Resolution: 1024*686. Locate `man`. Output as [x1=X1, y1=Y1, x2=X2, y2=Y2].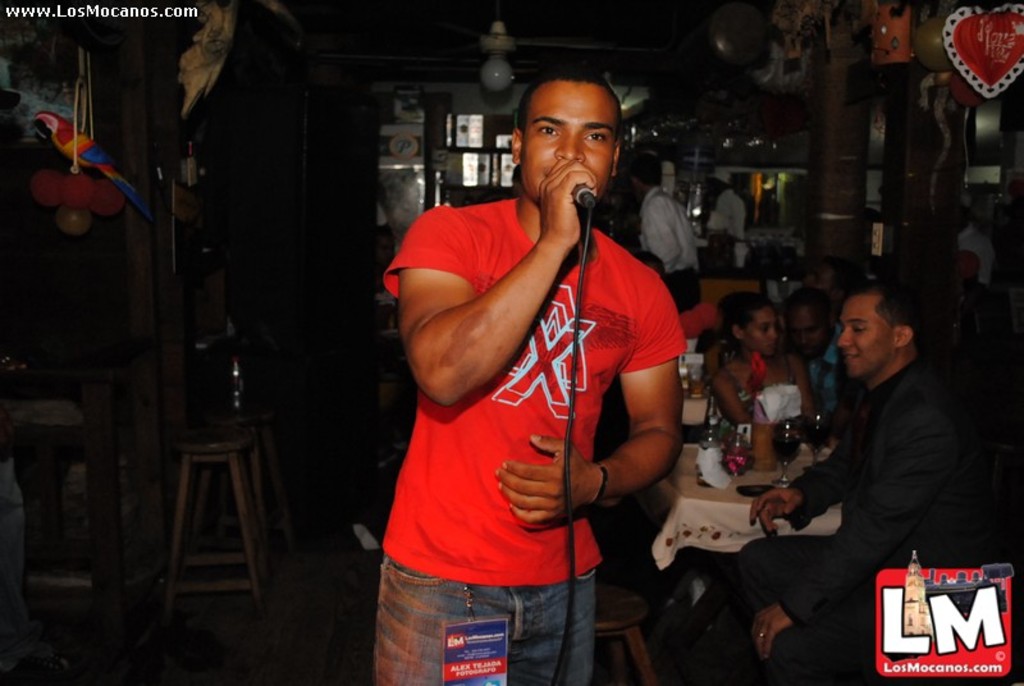
[x1=372, y1=44, x2=709, y2=677].
